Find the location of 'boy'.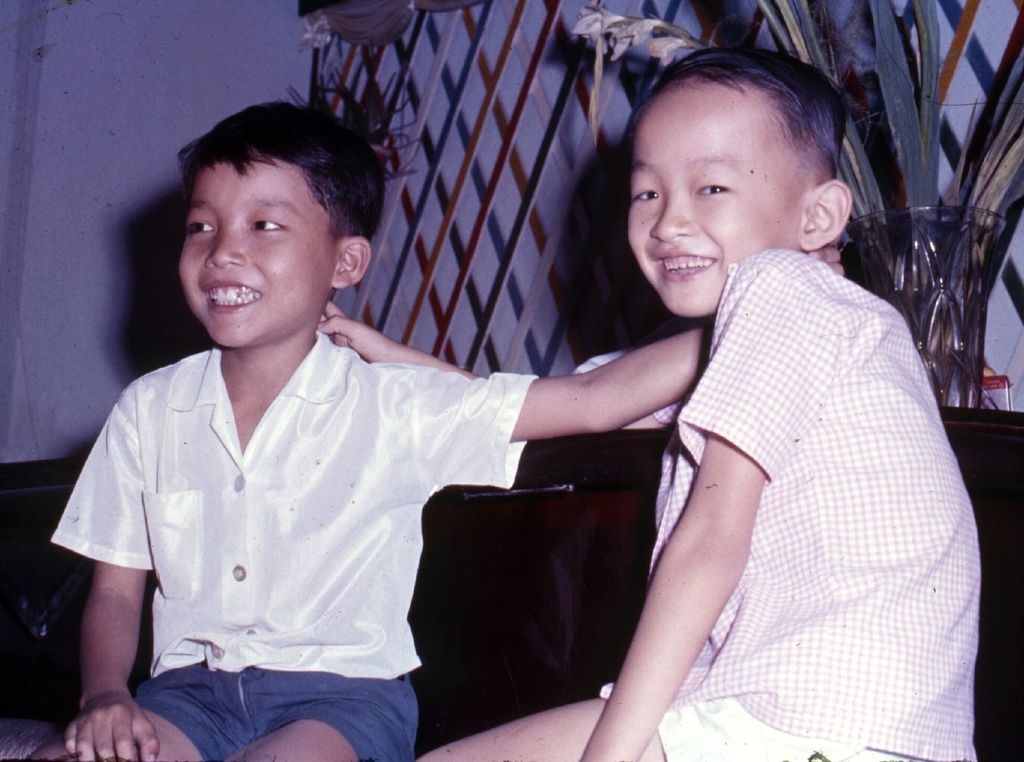
Location: detection(47, 97, 832, 761).
